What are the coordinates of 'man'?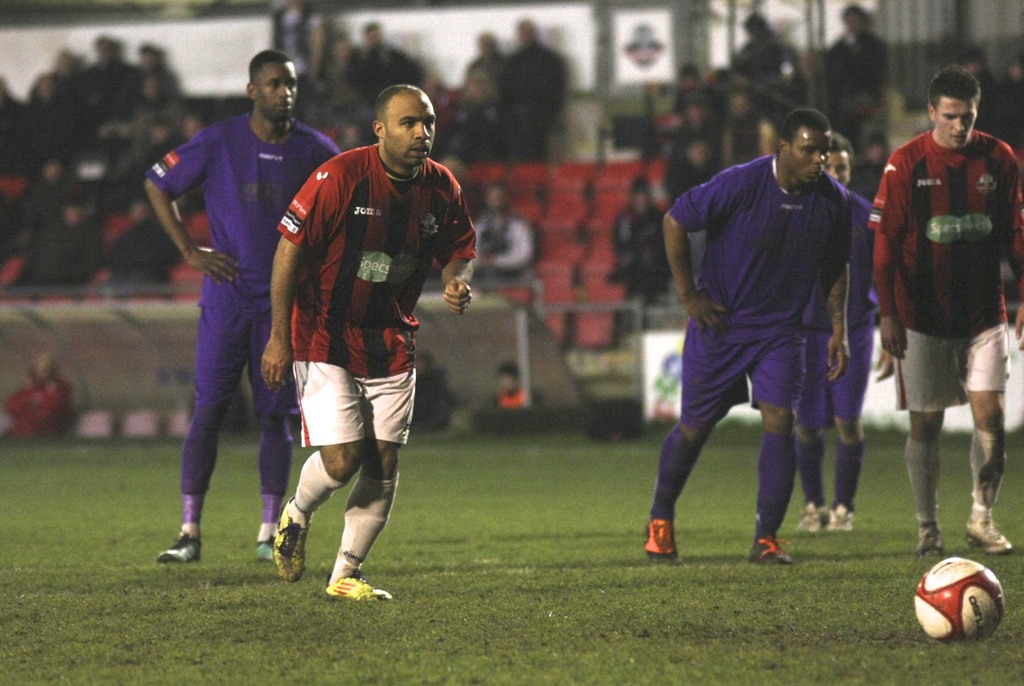
(x1=868, y1=63, x2=1023, y2=558).
